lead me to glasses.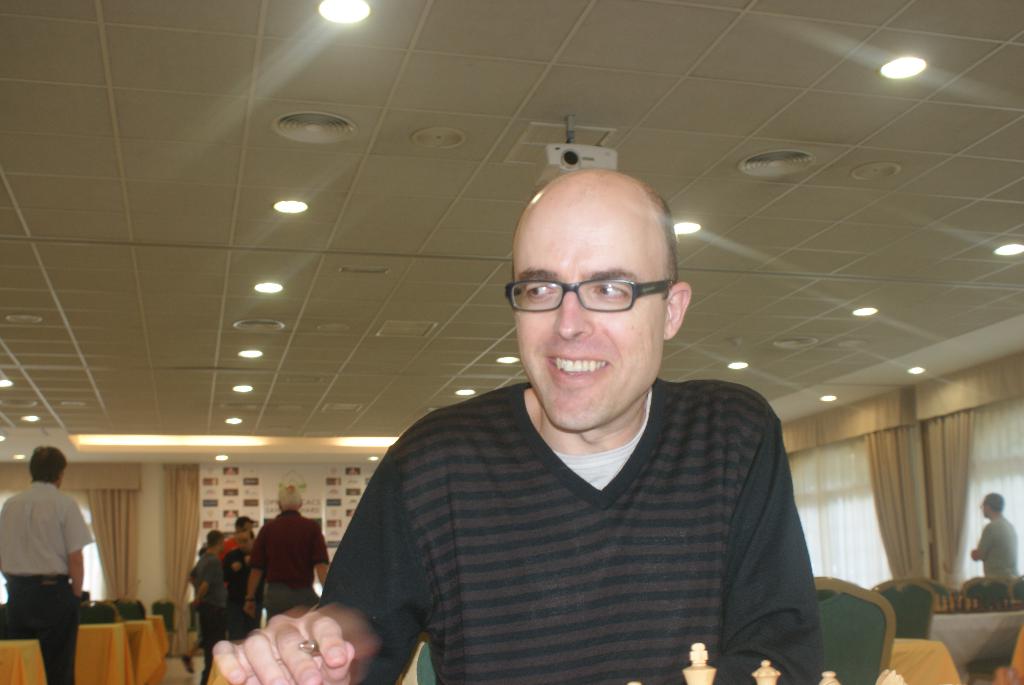
Lead to {"x1": 518, "y1": 263, "x2": 673, "y2": 319}.
